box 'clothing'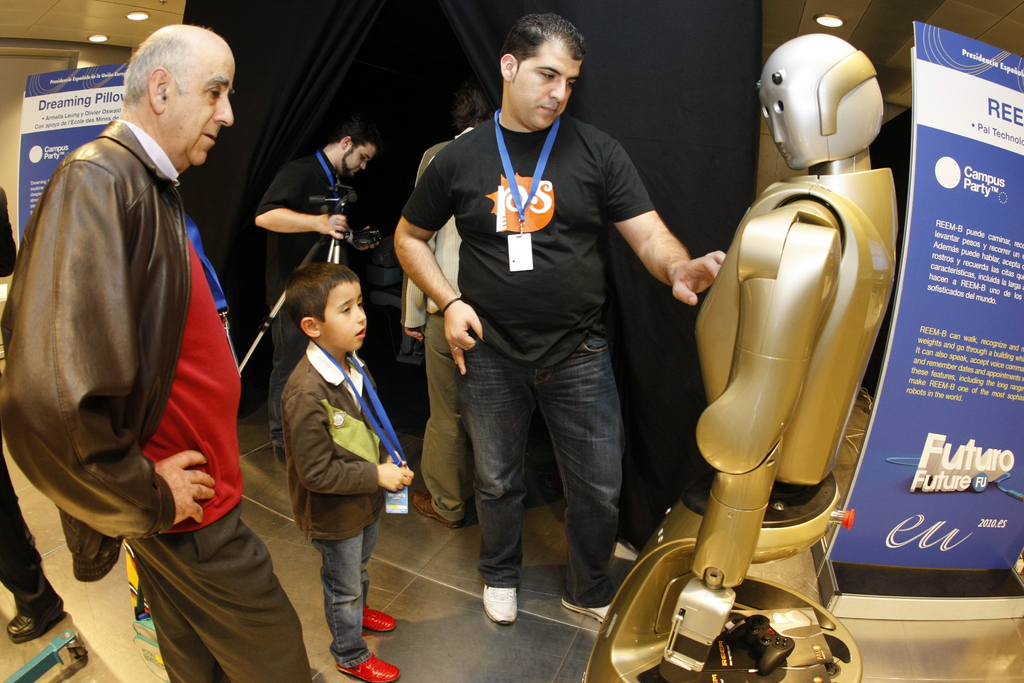
x1=412, y1=47, x2=681, y2=603
